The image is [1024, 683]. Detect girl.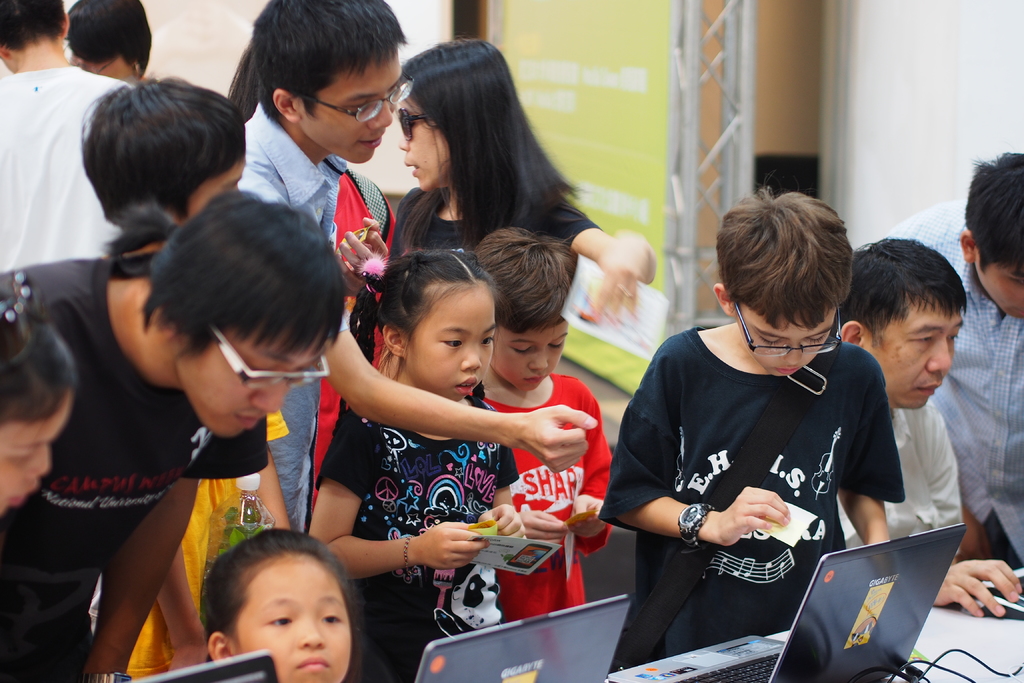
Detection: 0, 276, 79, 514.
